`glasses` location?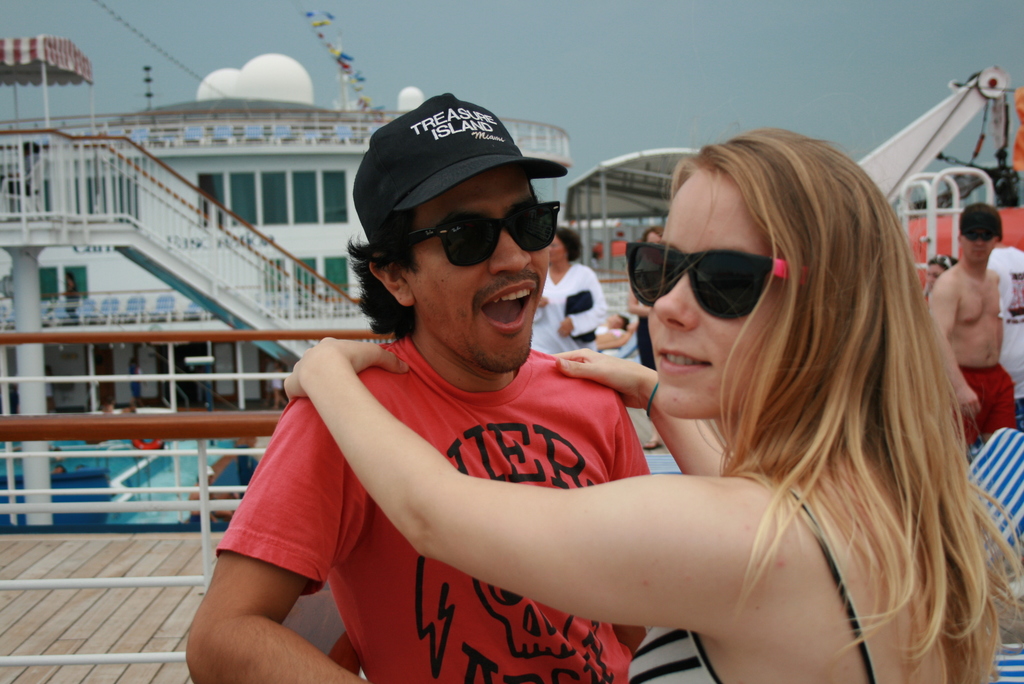
l=623, t=245, r=815, b=329
